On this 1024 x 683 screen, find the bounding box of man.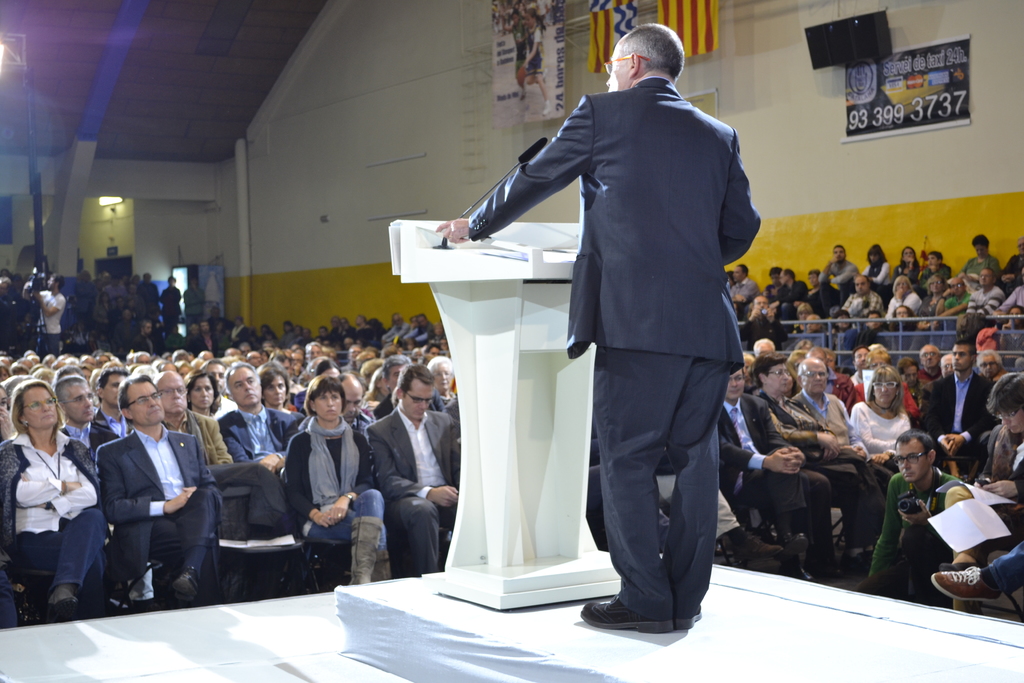
Bounding box: rect(107, 272, 127, 319).
